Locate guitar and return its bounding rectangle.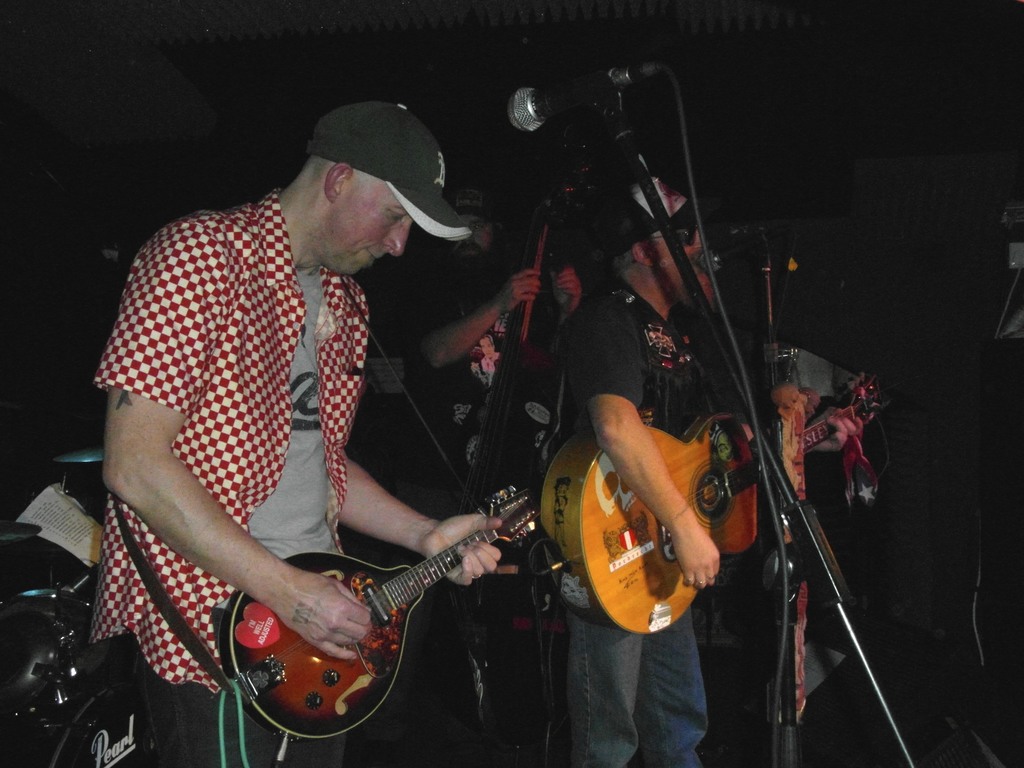
l=213, t=480, r=547, b=744.
